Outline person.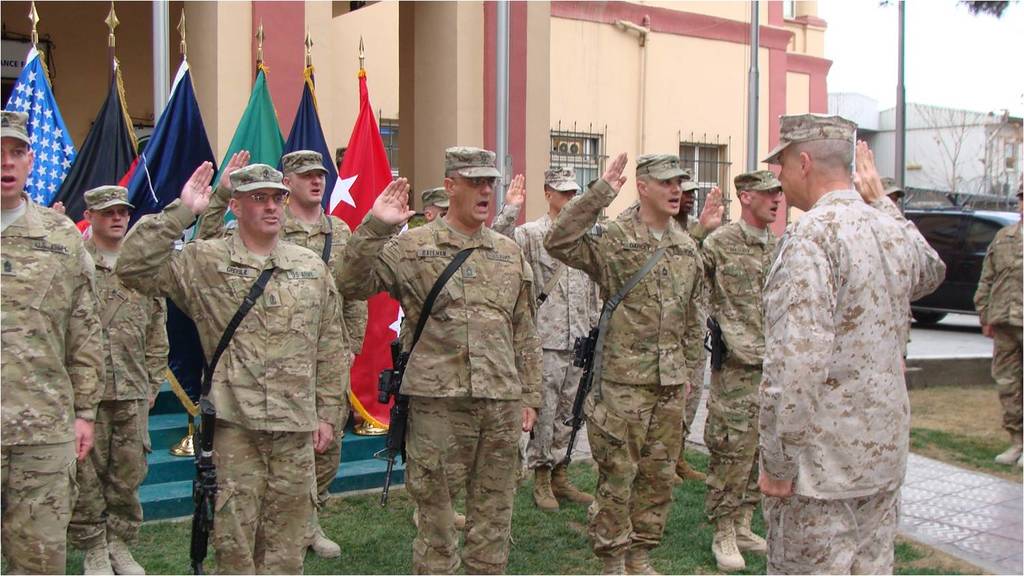
Outline: {"x1": 54, "y1": 184, "x2": 166, "y2": 575}.
